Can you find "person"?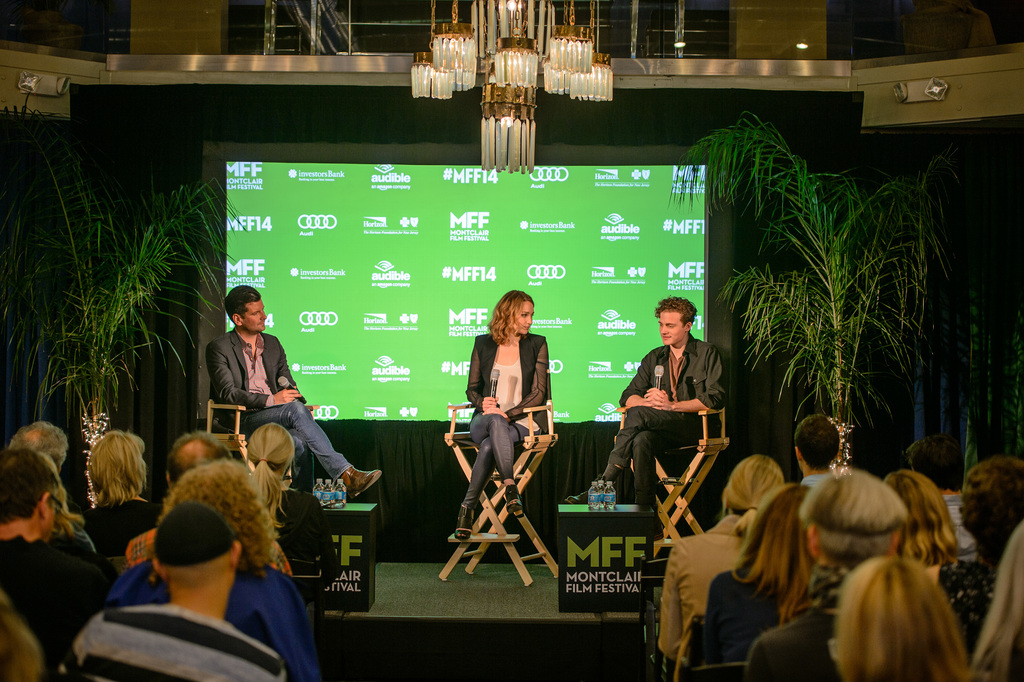
Yes, bounding box: box=[936, 454, 1023, 653].
